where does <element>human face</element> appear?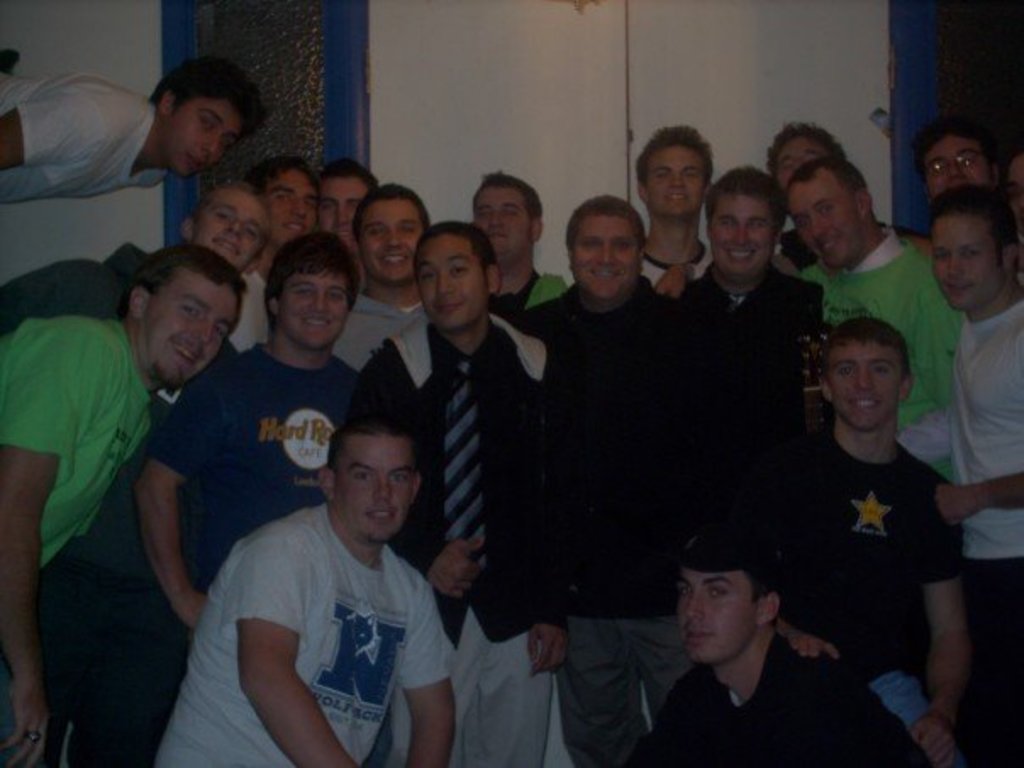
Appears at locate(166, 100, 246, 178).
